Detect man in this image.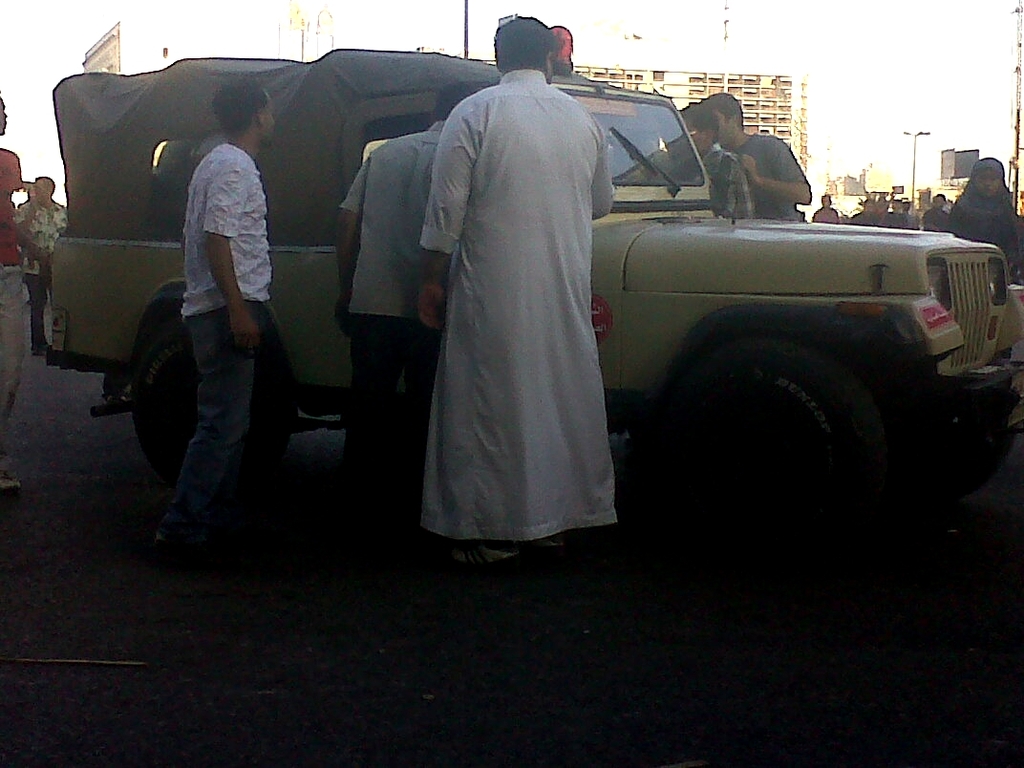
Detection: {"x1": 675, "y1": 100, "x2": 752, "y2": 222}.
